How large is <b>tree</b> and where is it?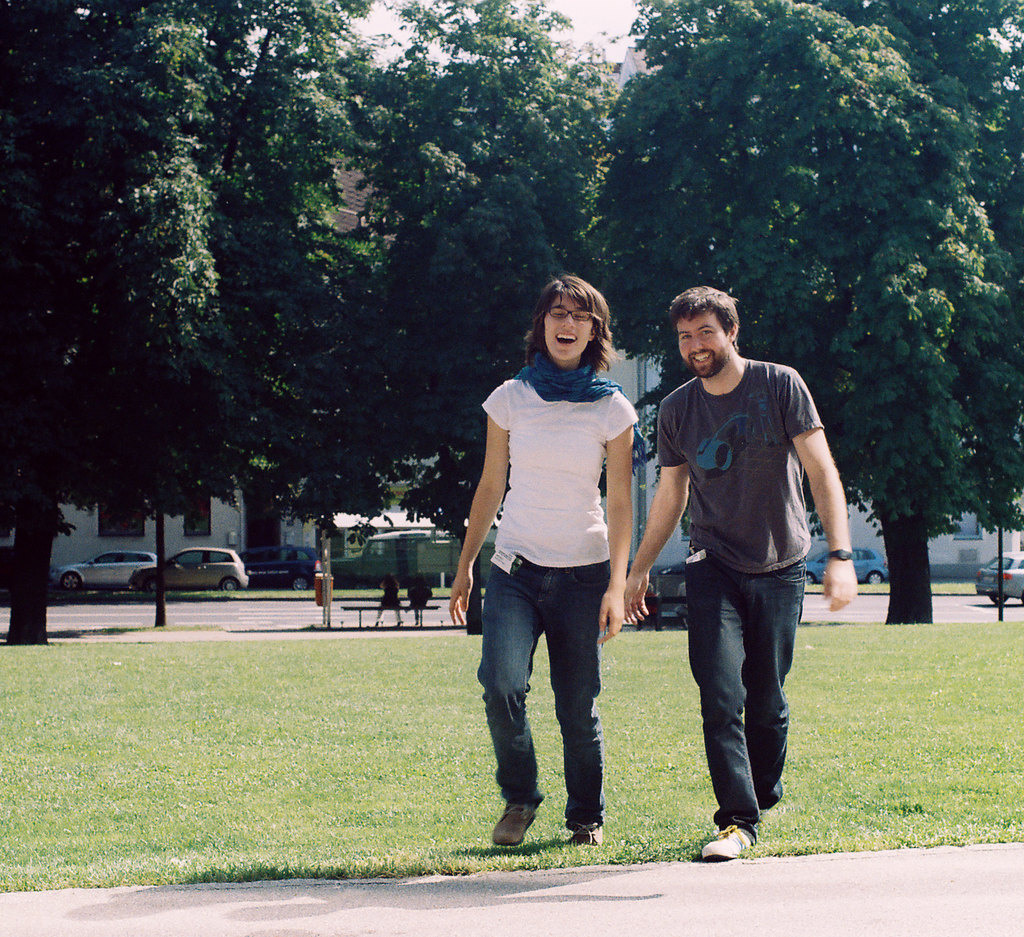
Bounding box: rect(327, 2, 616, 633).
